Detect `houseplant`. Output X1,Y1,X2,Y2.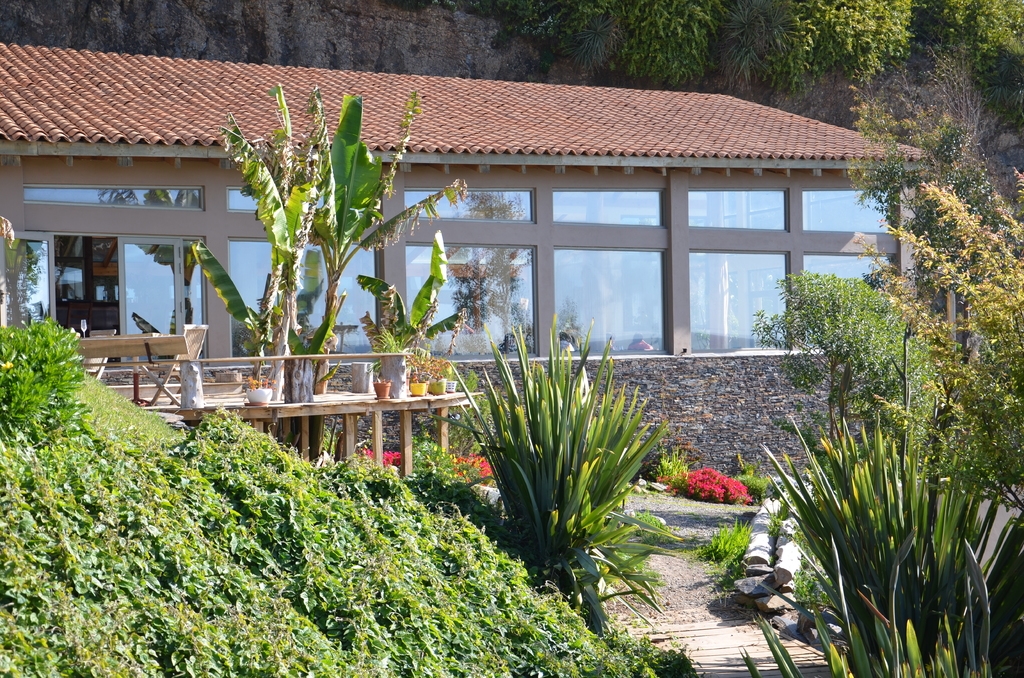
372,374,396,400.
